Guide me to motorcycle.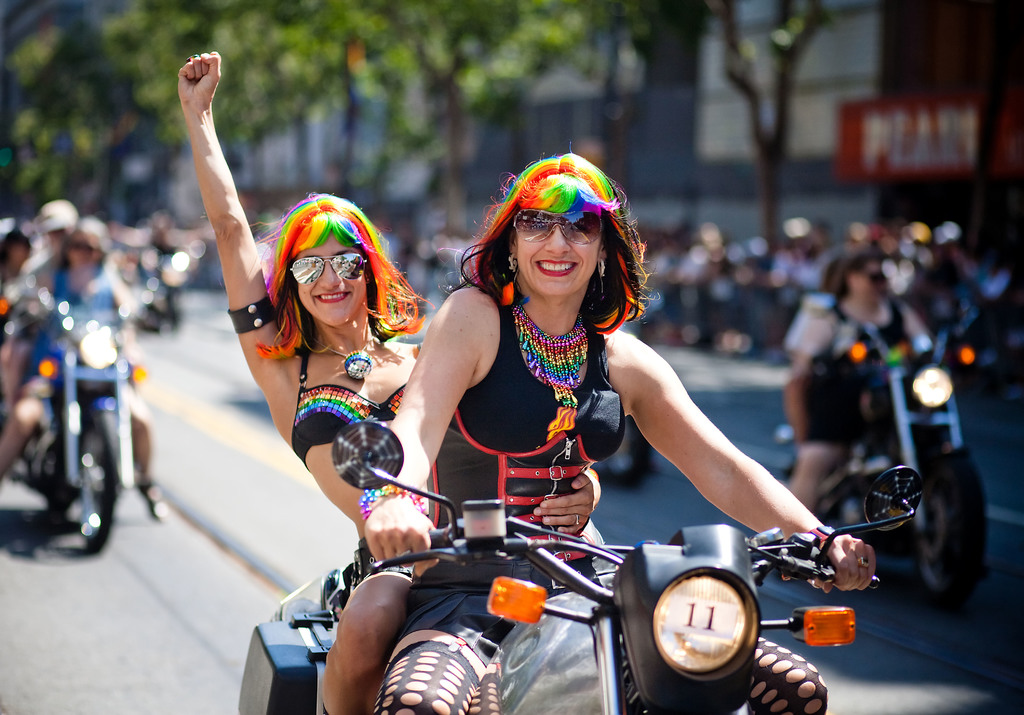
Guidance: box(8, 240, 147, 550).
